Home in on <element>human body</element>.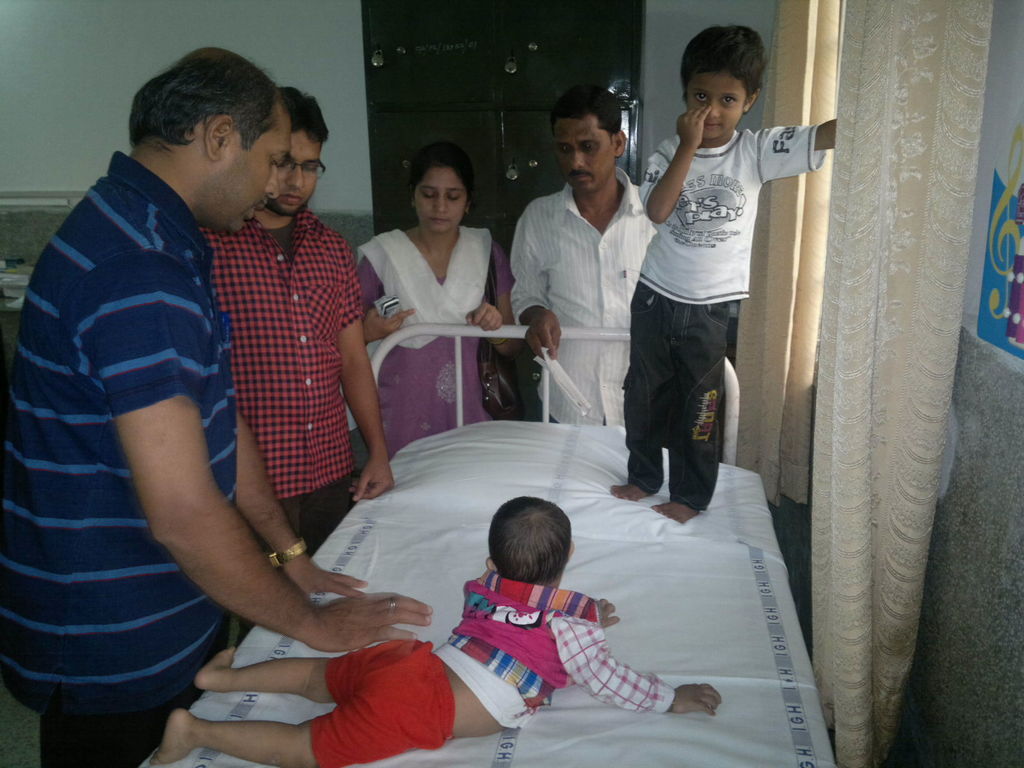
Homed in at box(507, 170, 657, 428).
